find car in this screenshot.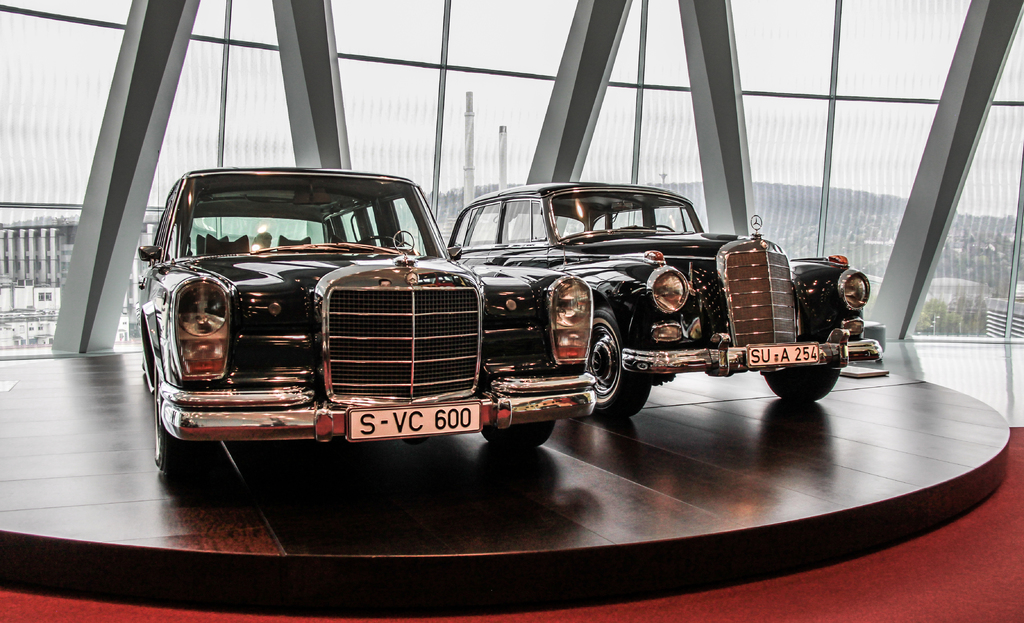
The bounding box for car is BBox(119, 167, 572, 472).
